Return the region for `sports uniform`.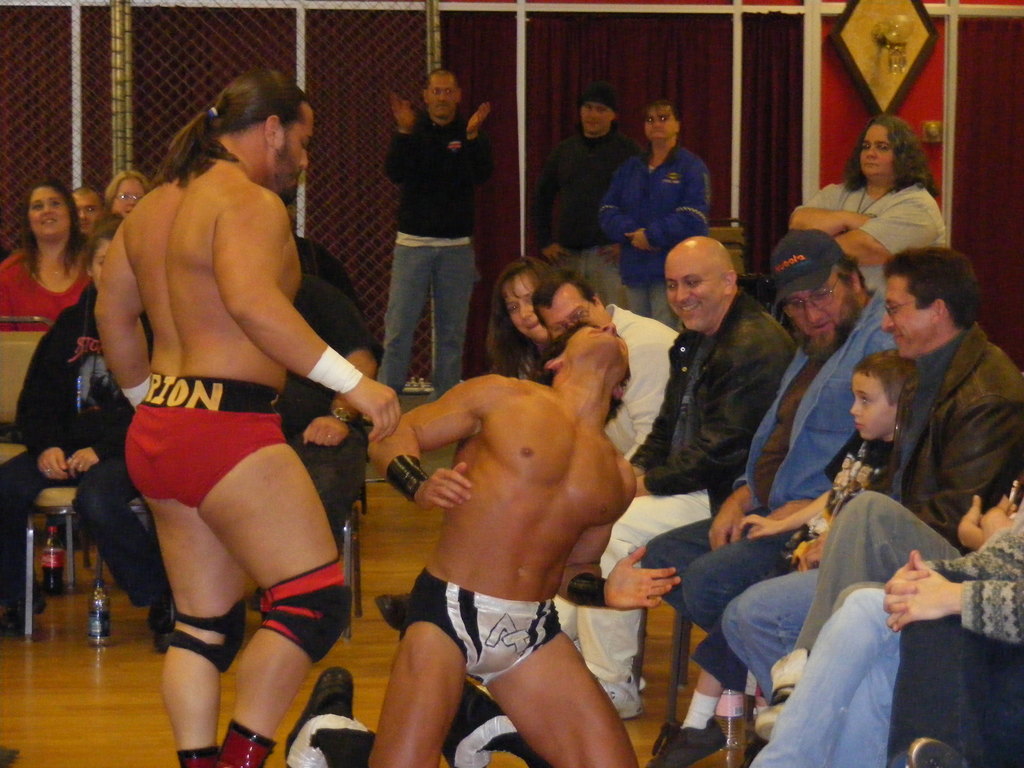
crop(131, 359, 277, 516).
